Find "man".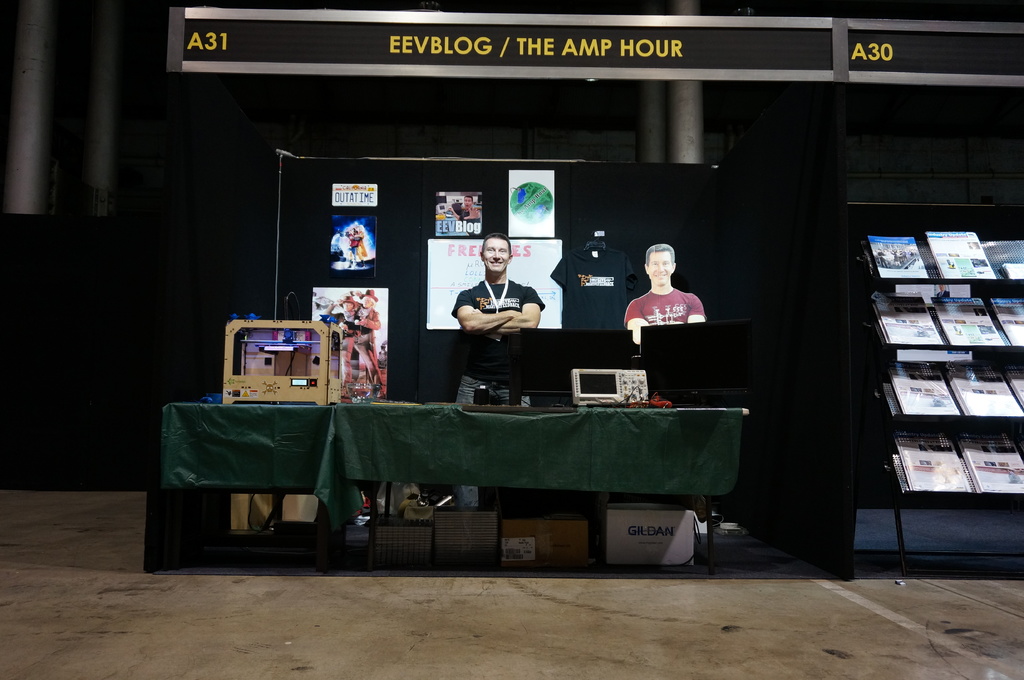
detection(628, 243, 716, 346).
